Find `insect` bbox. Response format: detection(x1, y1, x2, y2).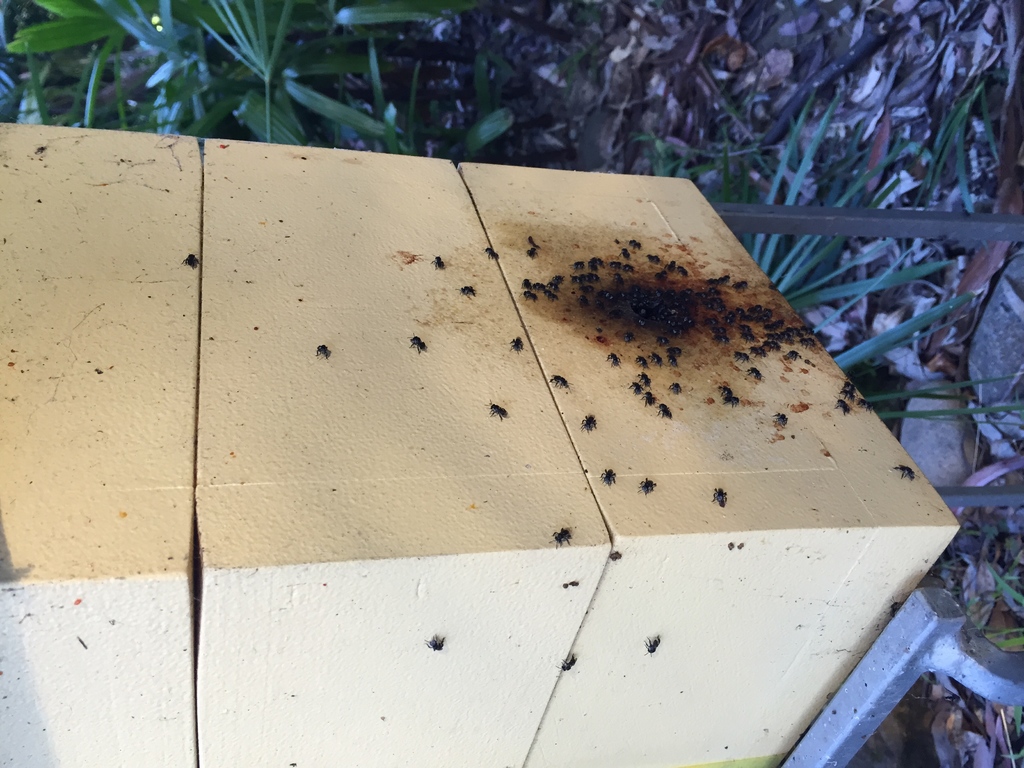
detection(408, 333, 428, 353).
